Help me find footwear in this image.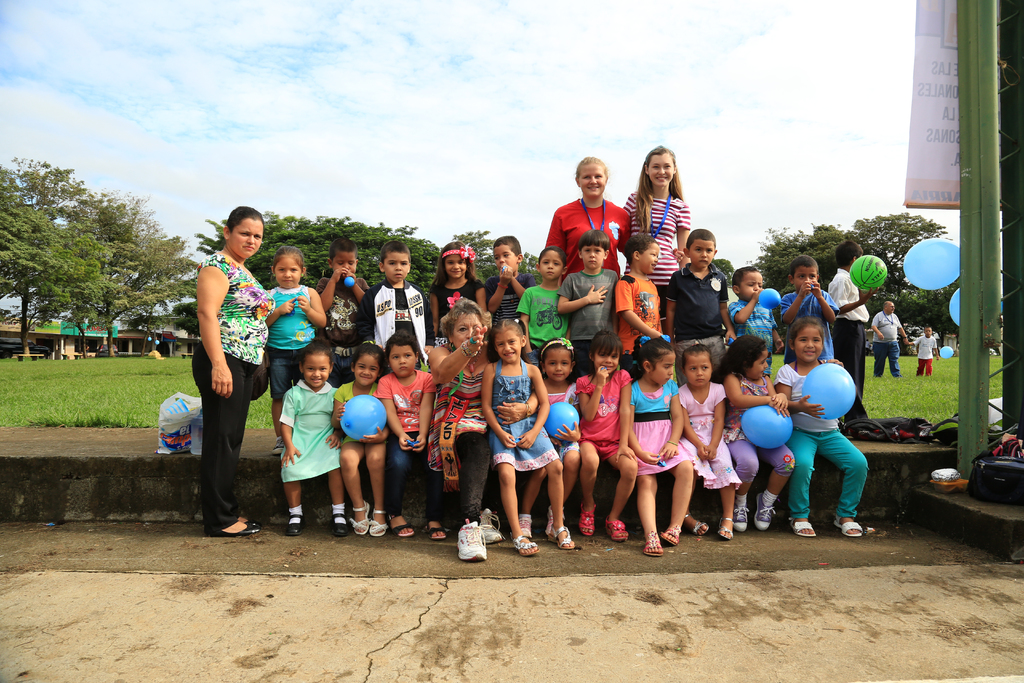
Found it: 580:504:594:538.
